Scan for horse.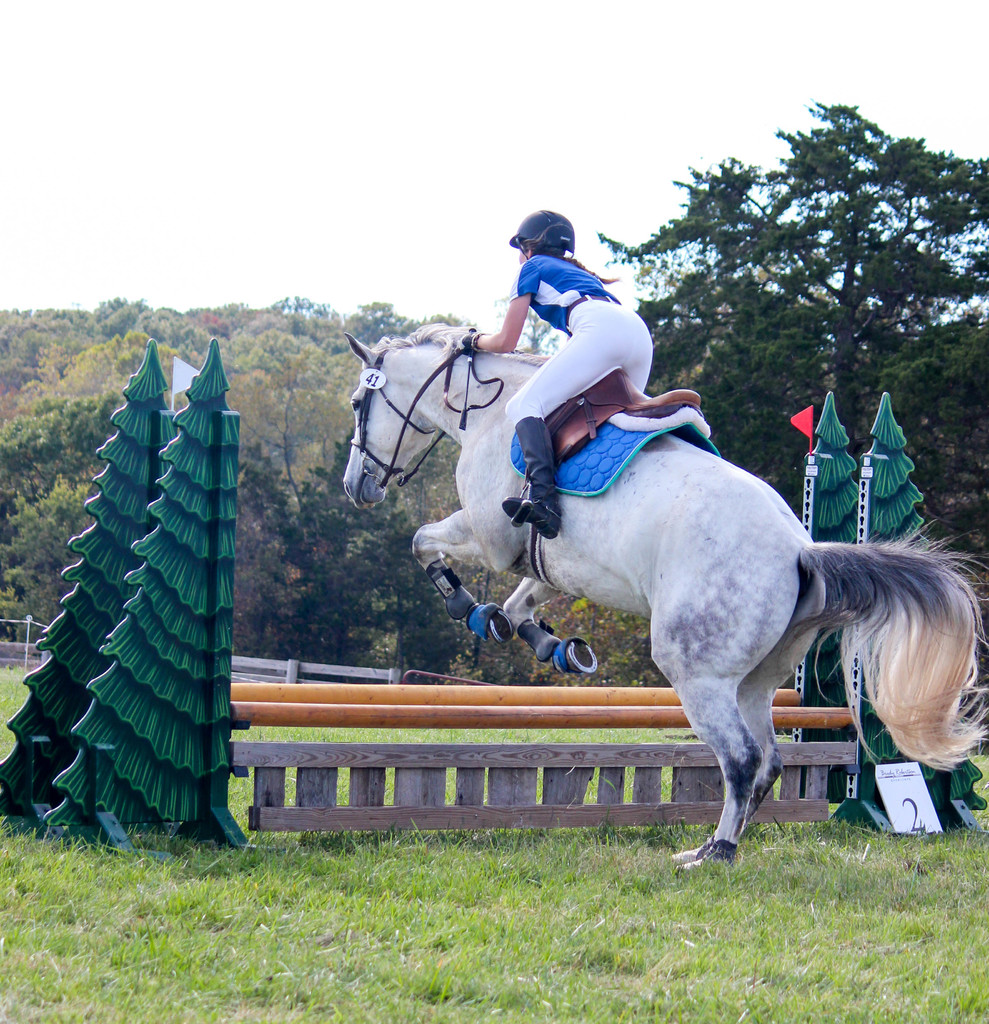
Scan result: x1=342 y1=326 x2=988 y2=876.
